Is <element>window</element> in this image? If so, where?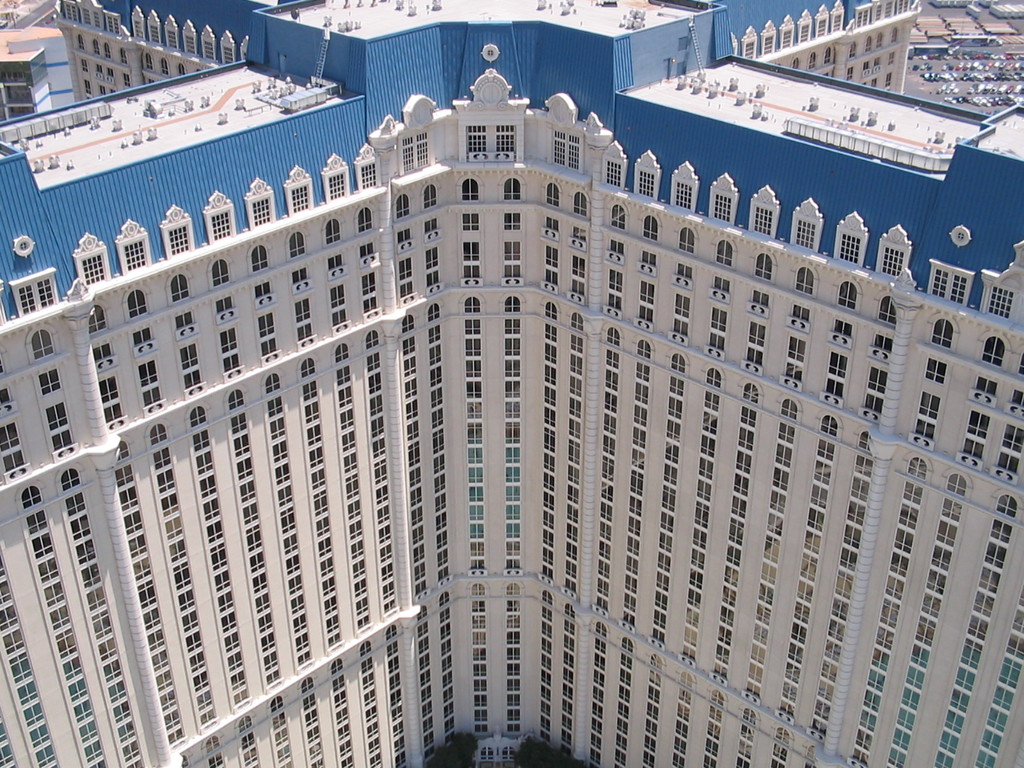
Yes, at l=404, t=355, r=418, b=377.
